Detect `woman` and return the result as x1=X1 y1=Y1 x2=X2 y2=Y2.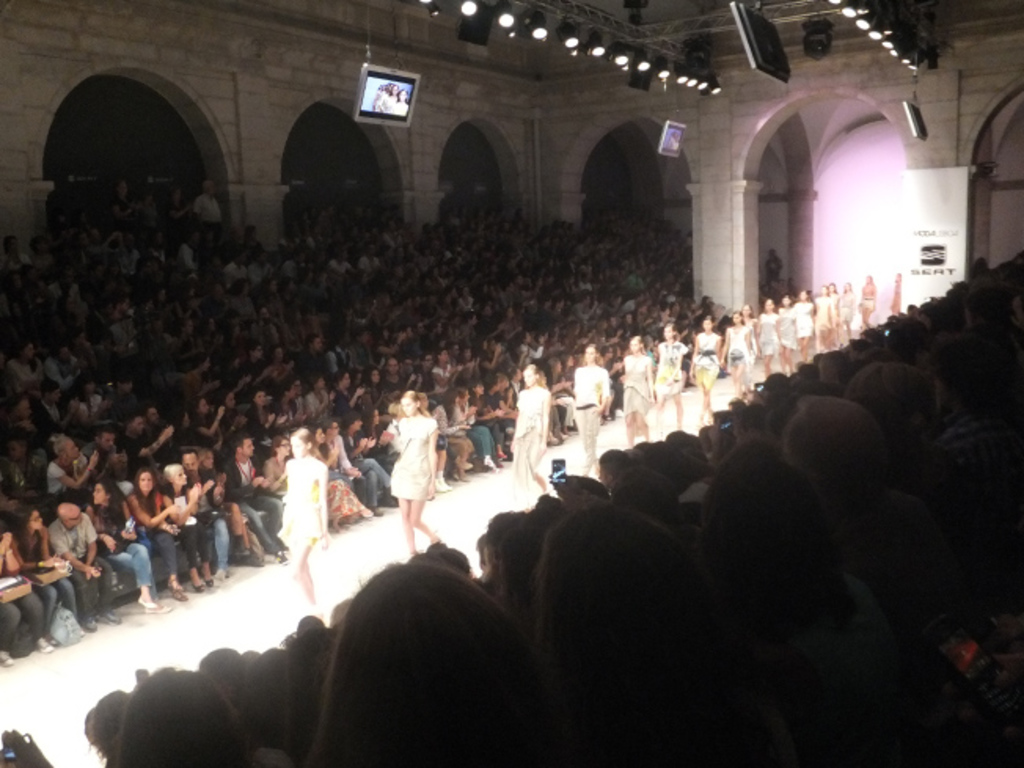
x1=738 y1=302 x2=760 y2=372.
